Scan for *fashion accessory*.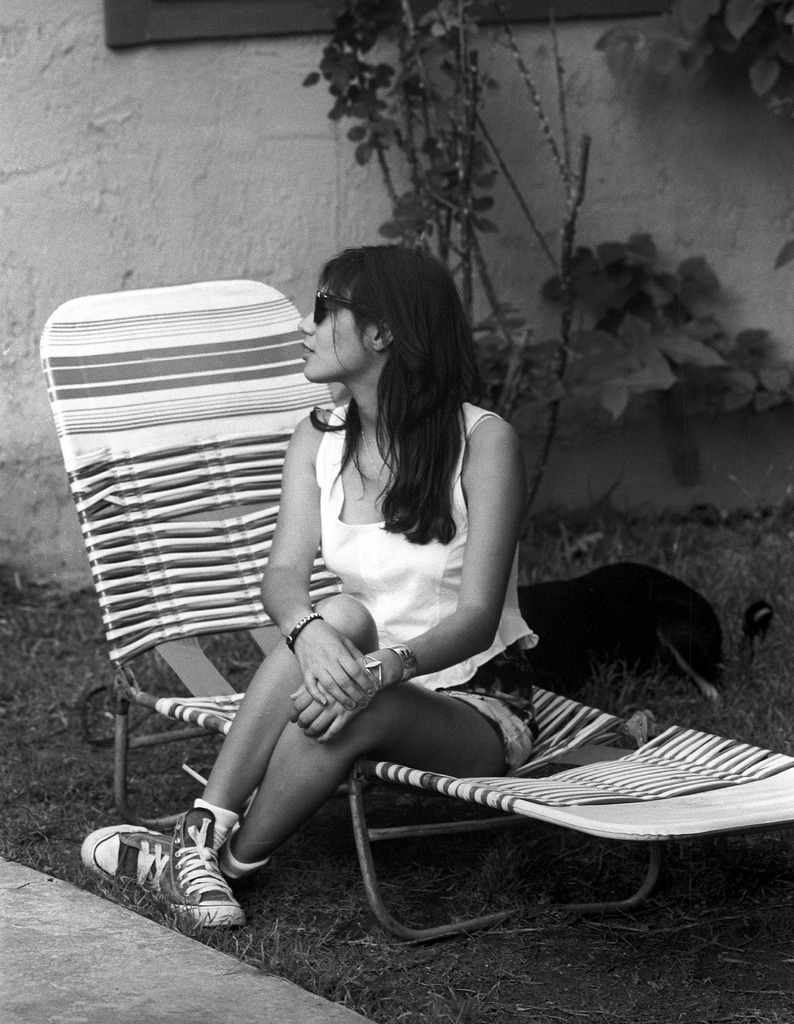
Scan result: x1=159, y1=808, x2=245, y2=932.
